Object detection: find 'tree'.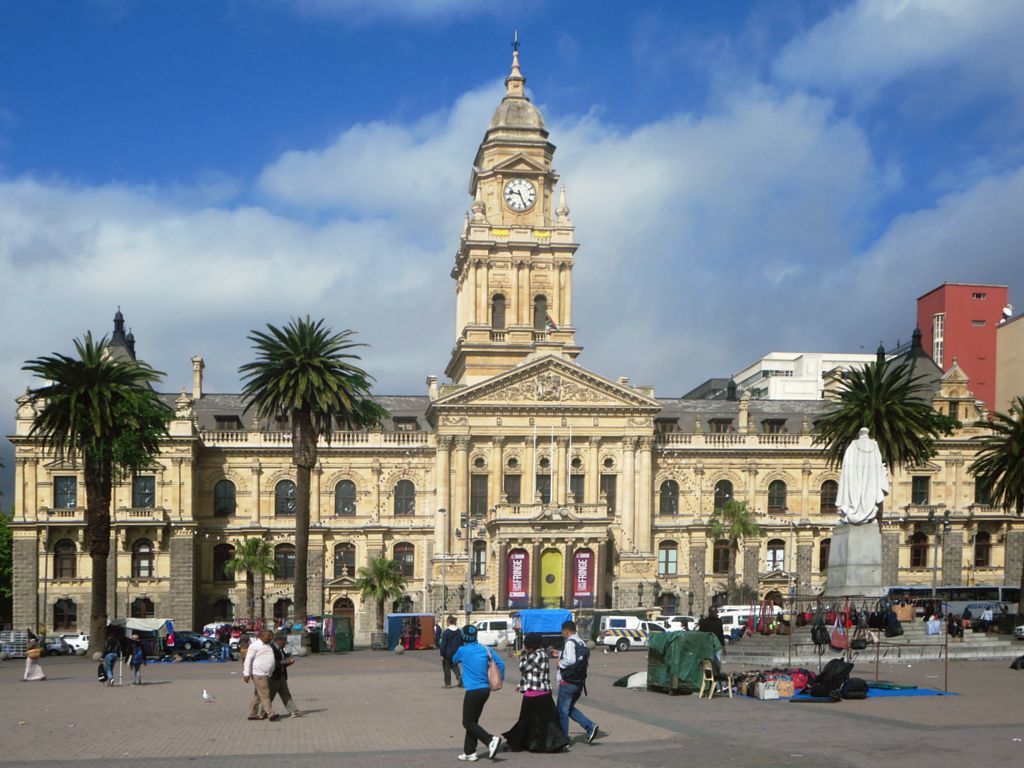
12:326:175:660.
